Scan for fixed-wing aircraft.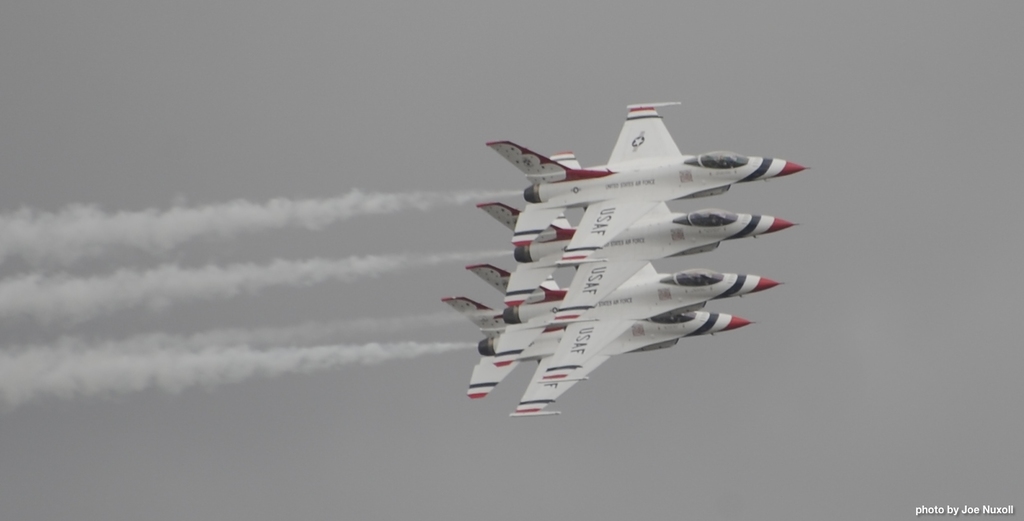
Scan result: bbox(480, 144, 800, 324).
